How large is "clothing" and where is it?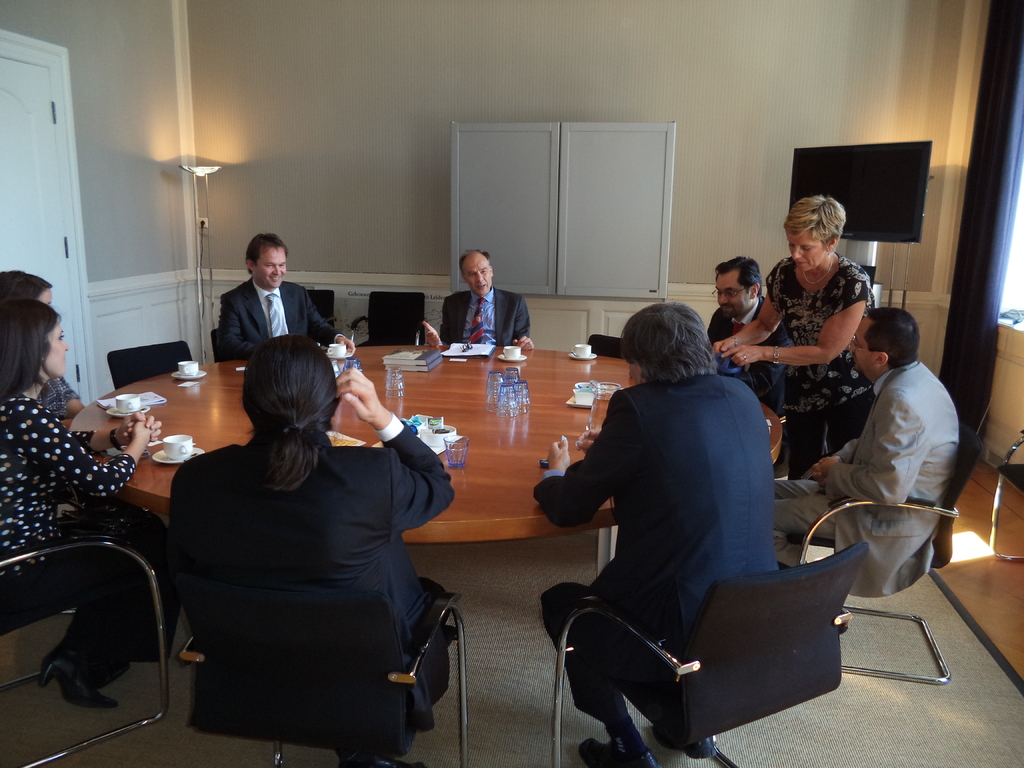
Bounding box: locate(0, 373, 167, 668).
